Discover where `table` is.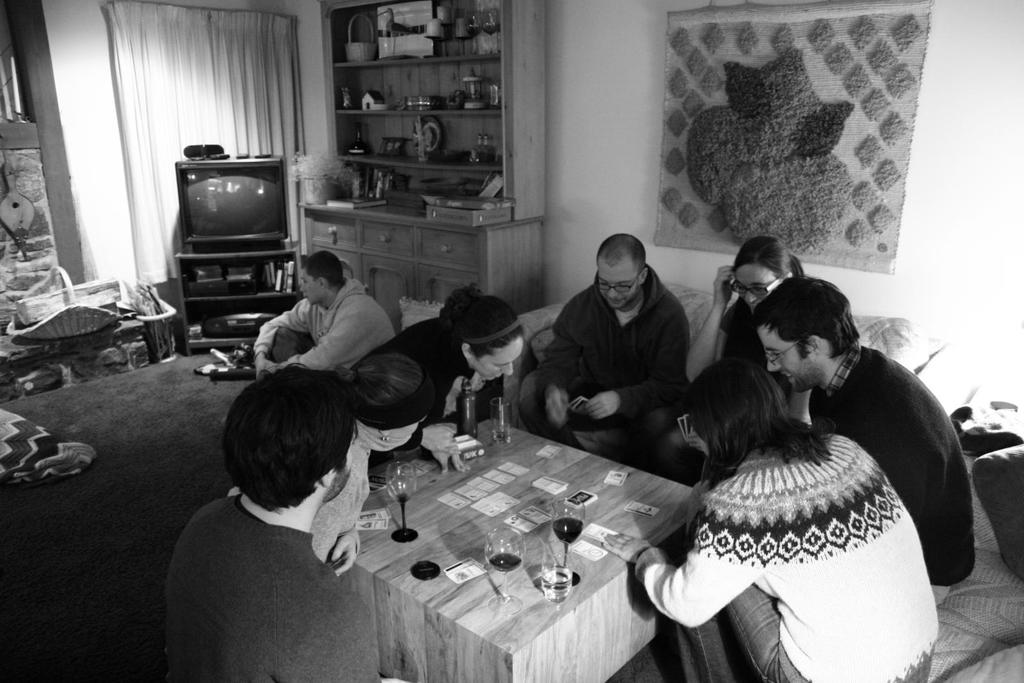
Discovered at Rect(175, 241, 298, 358).
